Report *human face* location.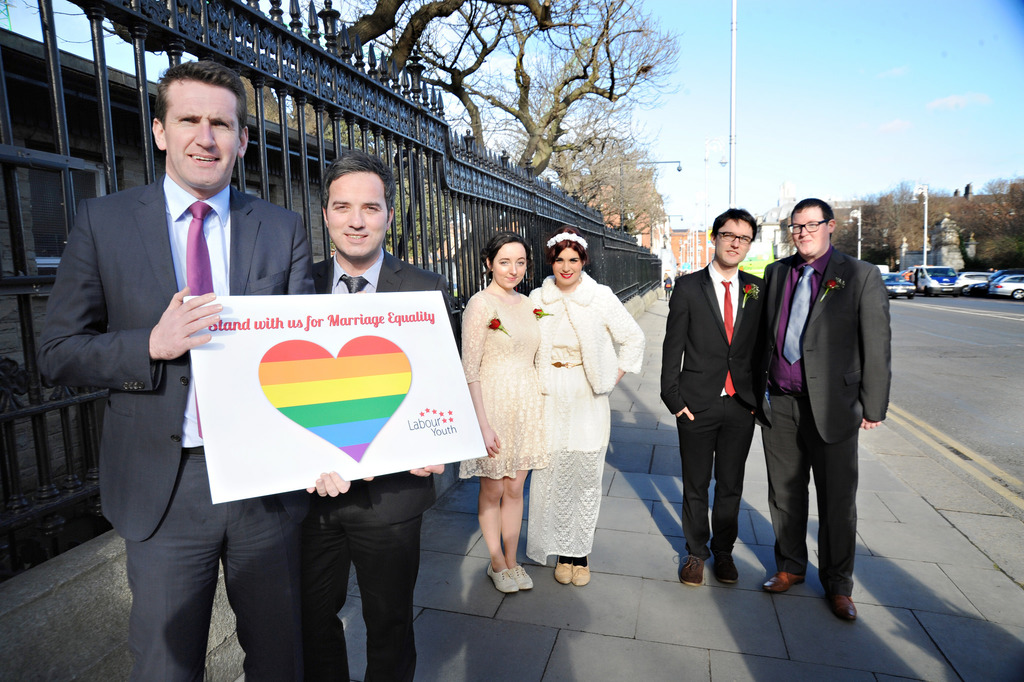
Report: <bbox>324, 172, 385, 262</bbox>.
